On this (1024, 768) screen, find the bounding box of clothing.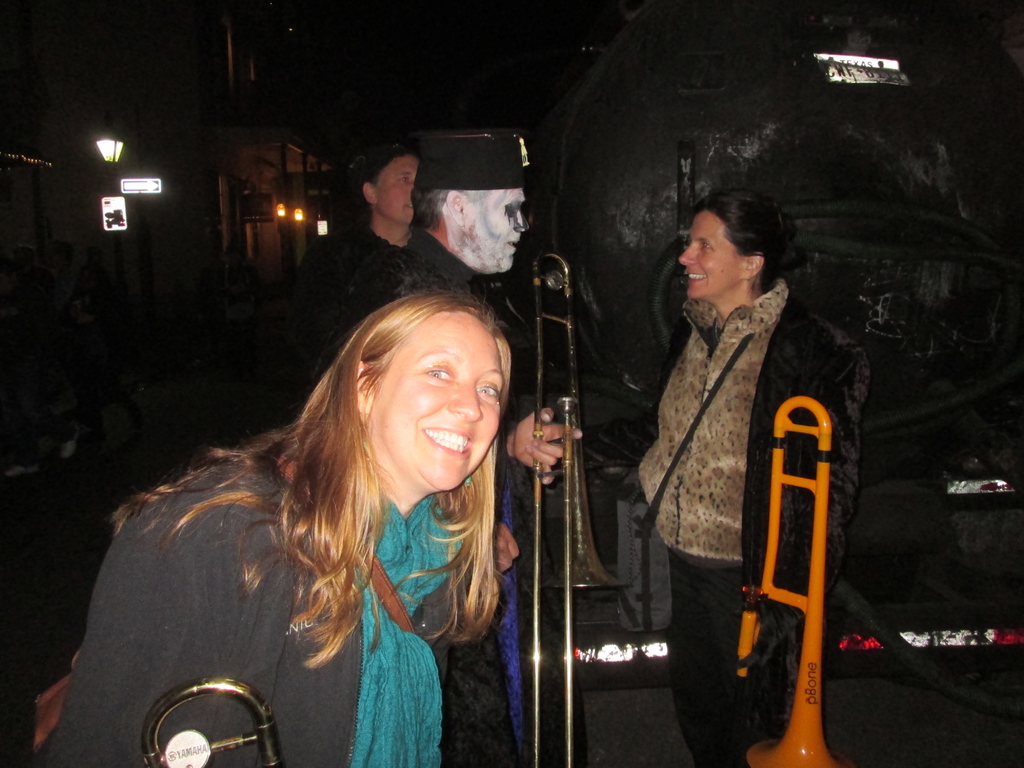
Bounding box: BBox(619, 199, 854, 747).
